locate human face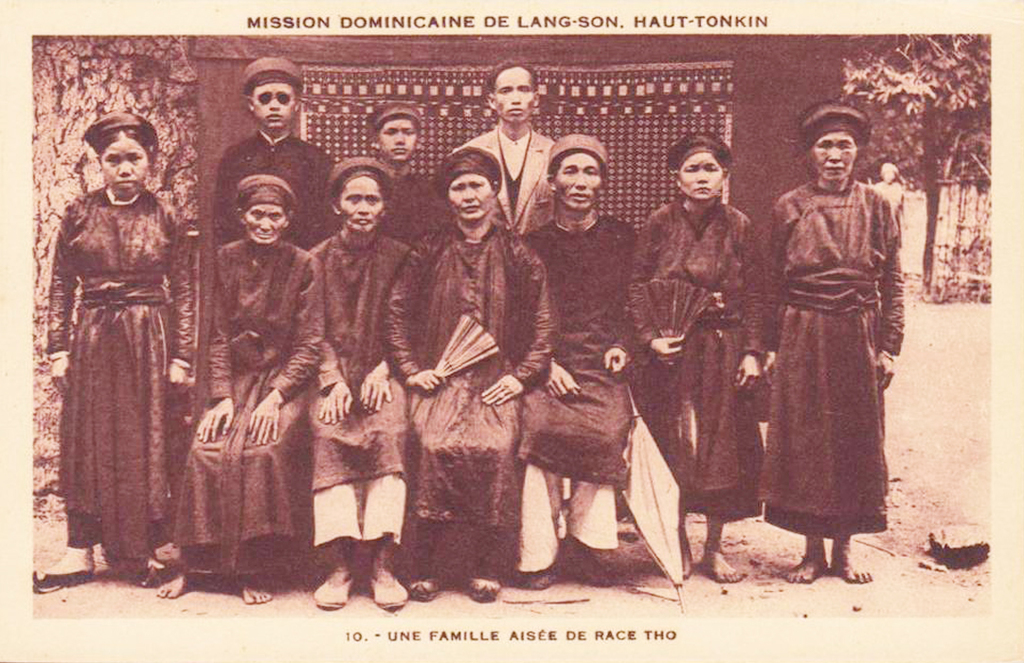
(817,130,858,186)
